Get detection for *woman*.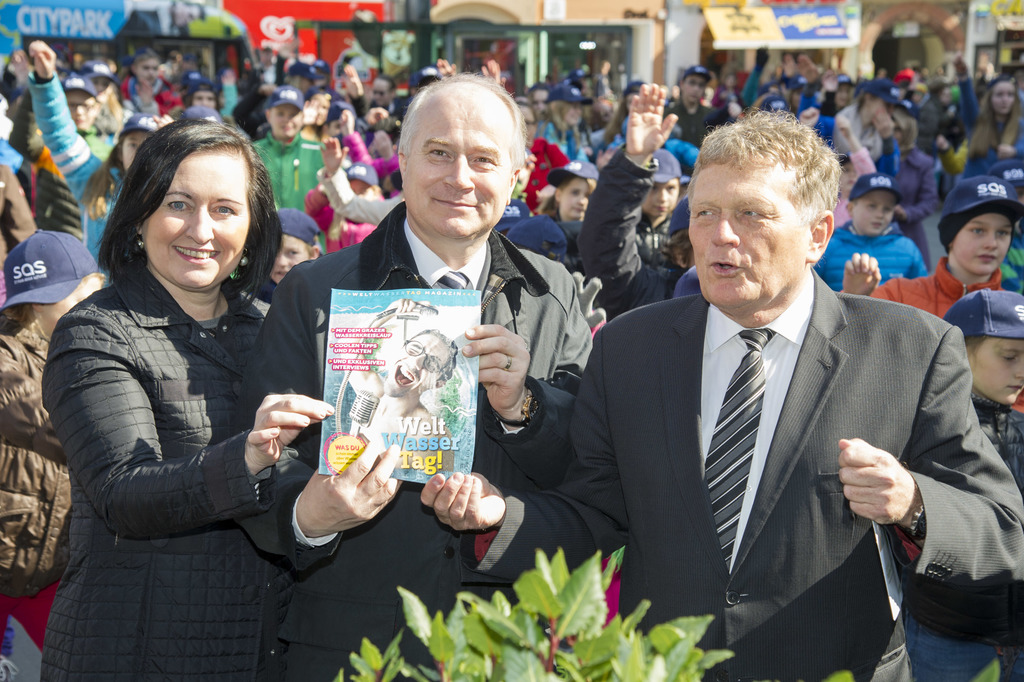
Detection: locate(41, 92, 326, 671).
